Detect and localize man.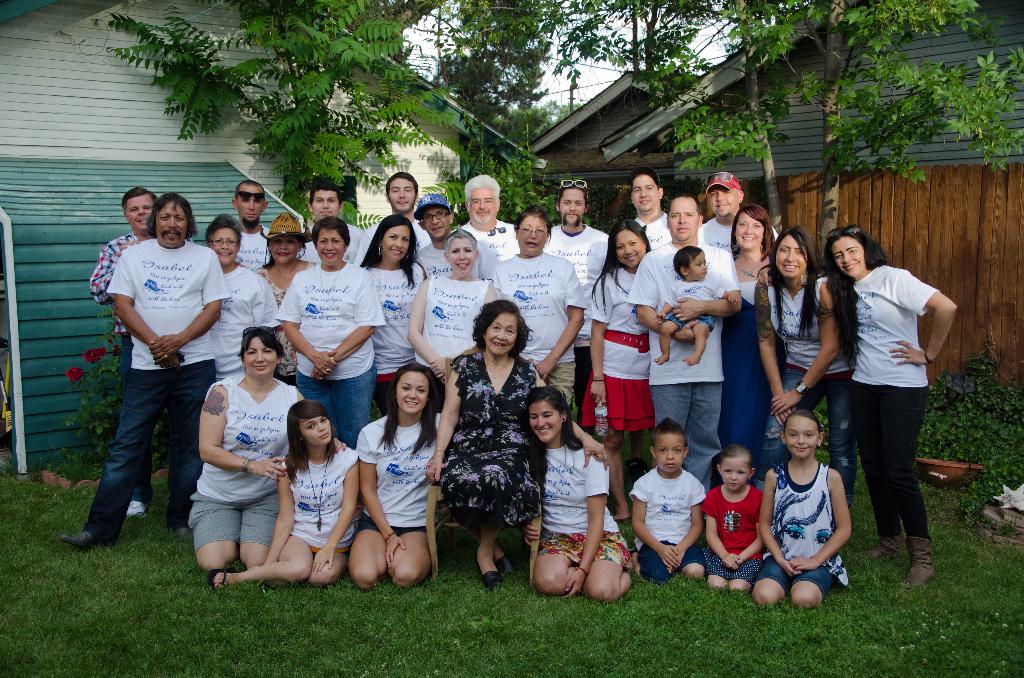
Localized at [55, 191, 229, 546].
